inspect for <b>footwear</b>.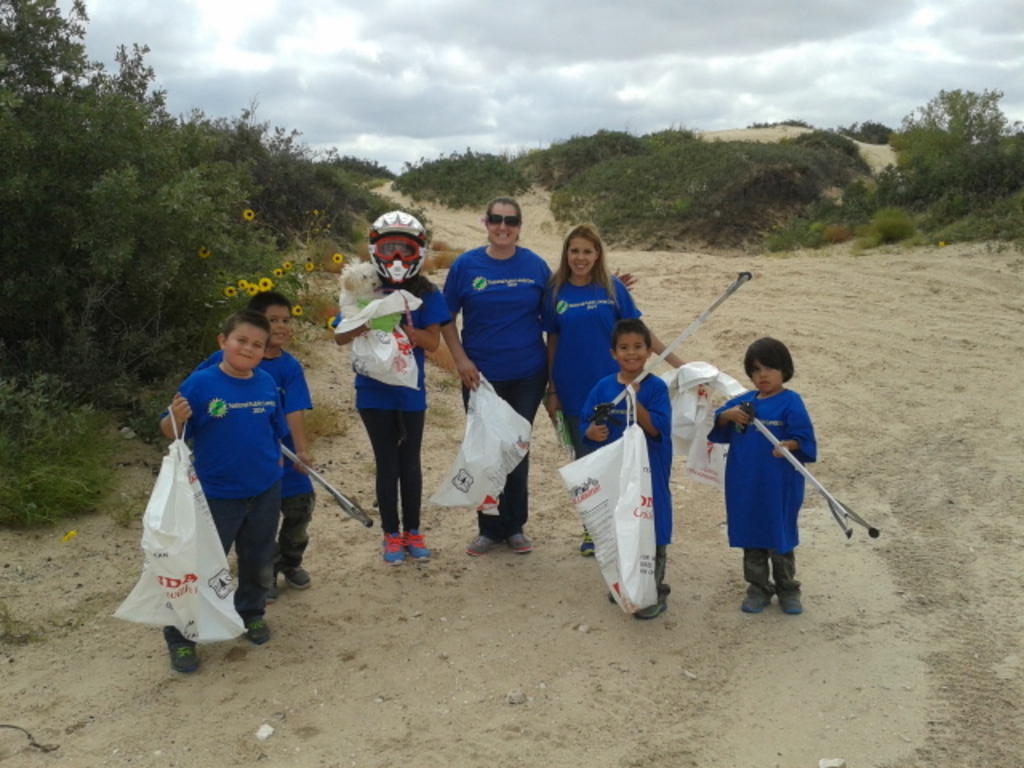
Inspection: [x1=632, y1=597, x2=664, y2=619].
